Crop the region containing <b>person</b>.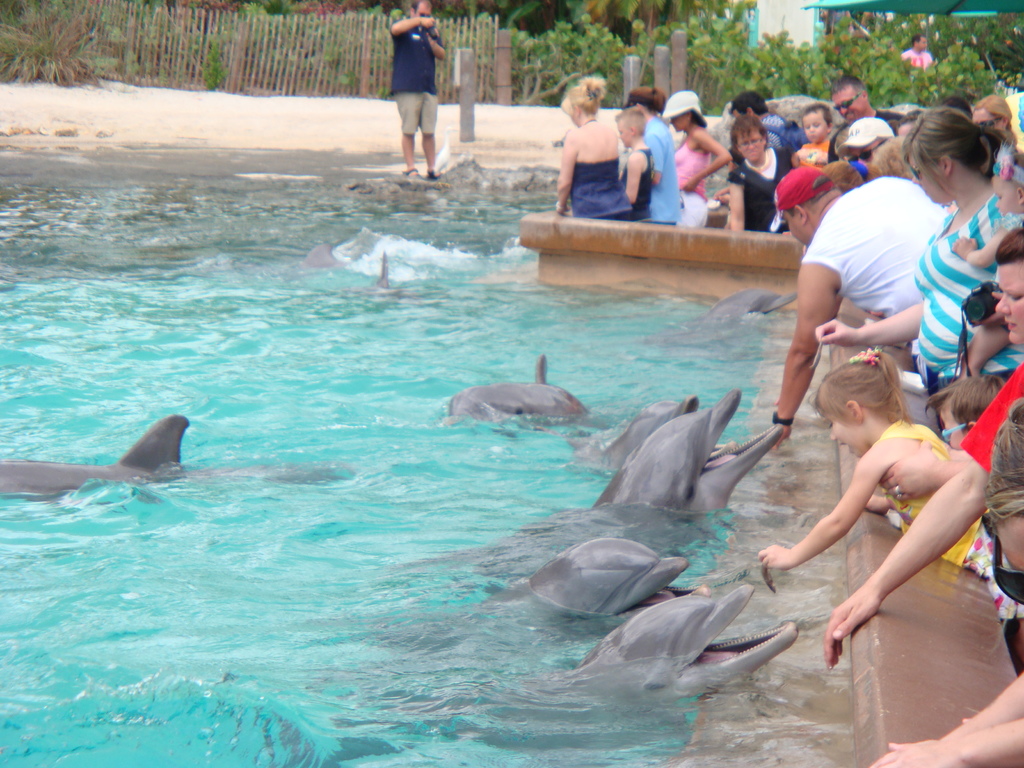
Crop region: box(728, 113, 797, 229).
